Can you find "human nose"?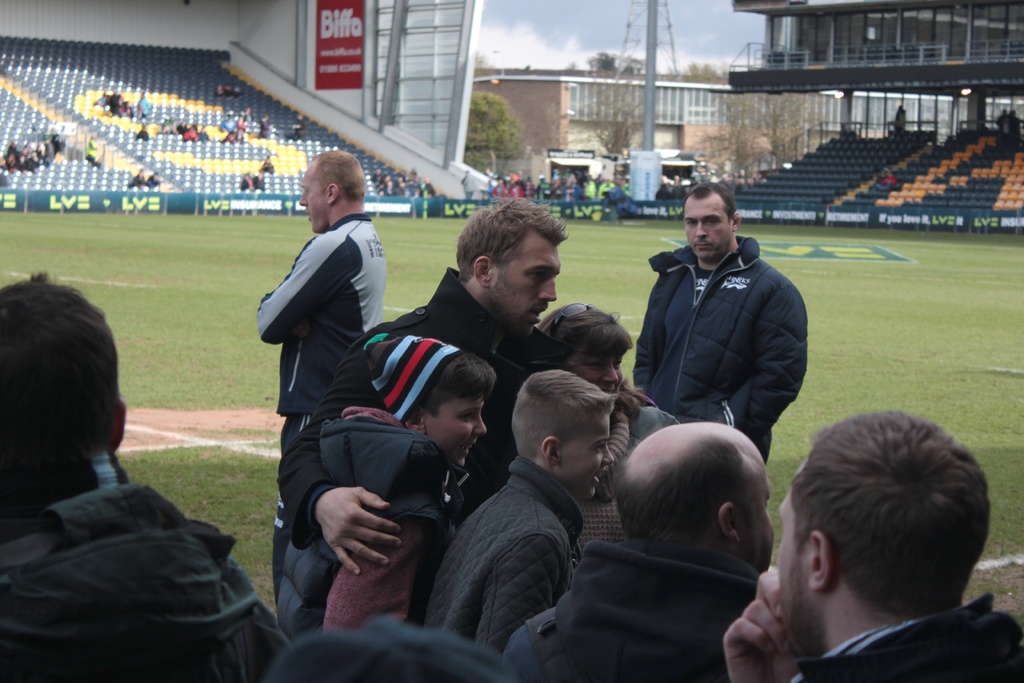
Yes, bounding box: l=602, t=444, r=614, b=468.
